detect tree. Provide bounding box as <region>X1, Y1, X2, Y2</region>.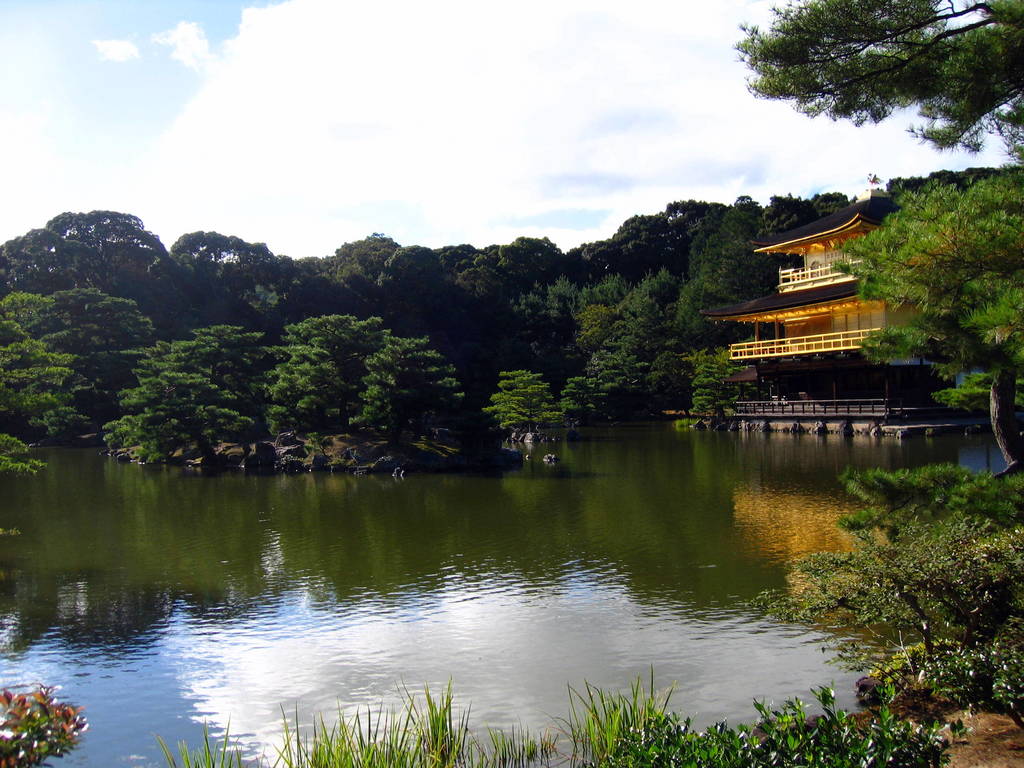
<region>330, 228, 402, 309</region>.
